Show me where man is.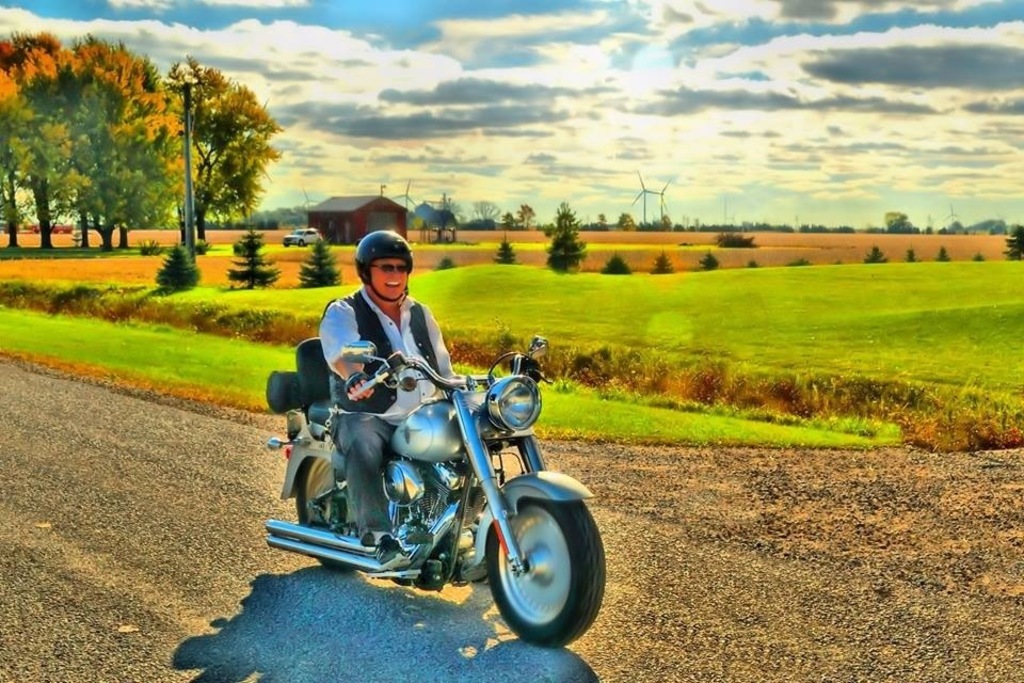
man is at crop(318, 229, 459, 549).
